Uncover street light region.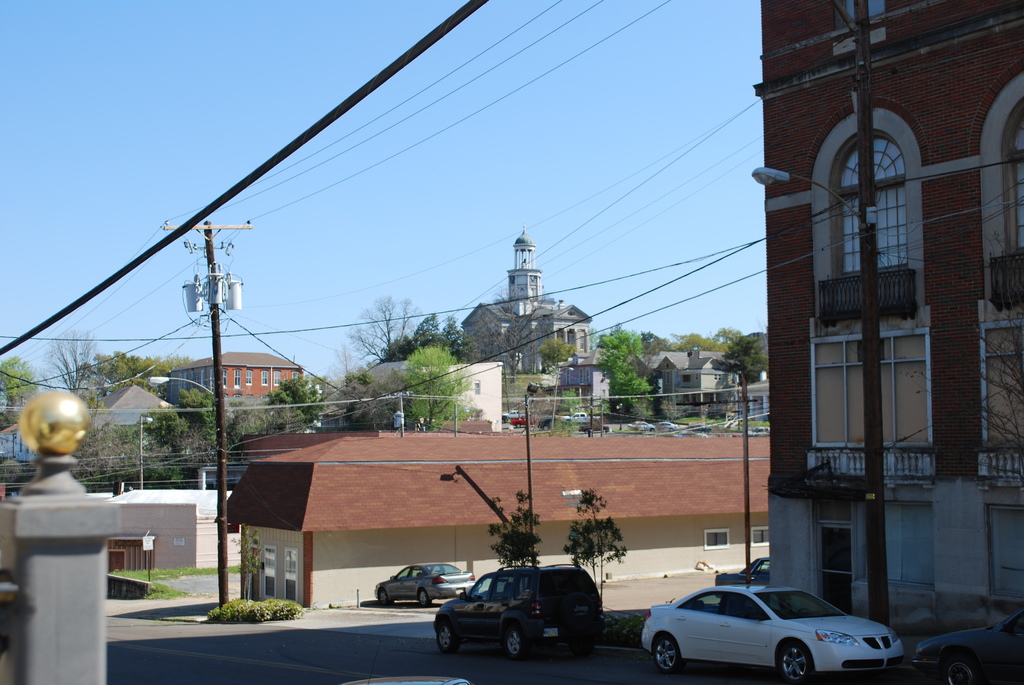
Uncovered: select_region(552, 364, 575, 429).
